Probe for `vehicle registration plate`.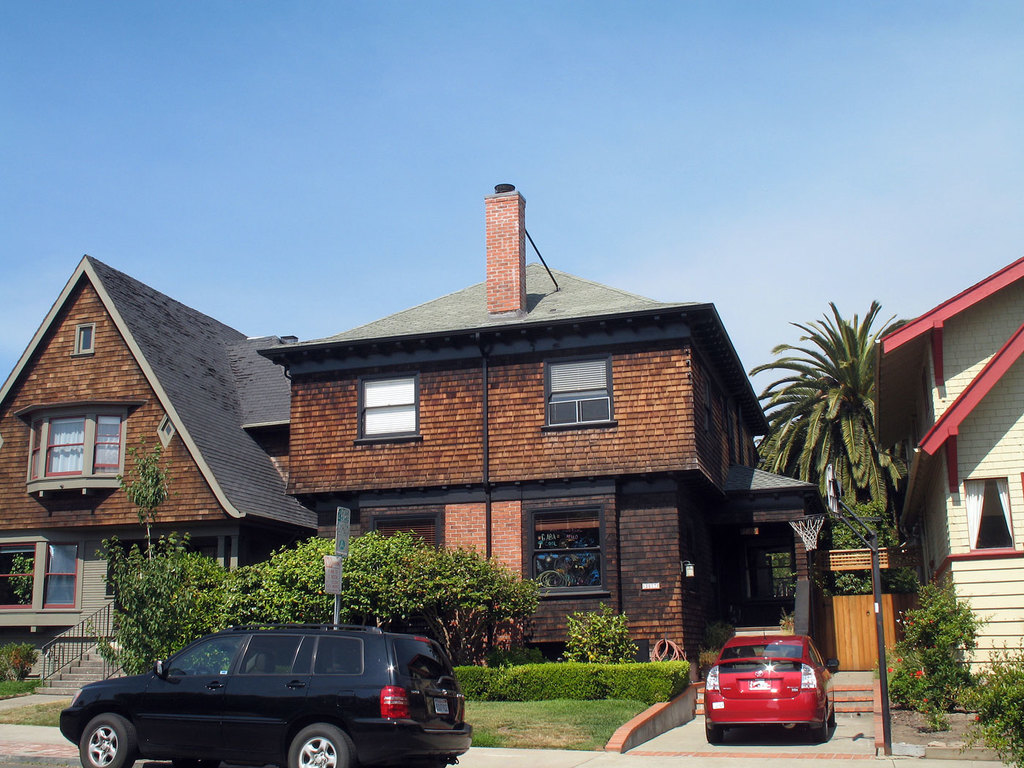
Probe result: (748, 679, 769, 692).
